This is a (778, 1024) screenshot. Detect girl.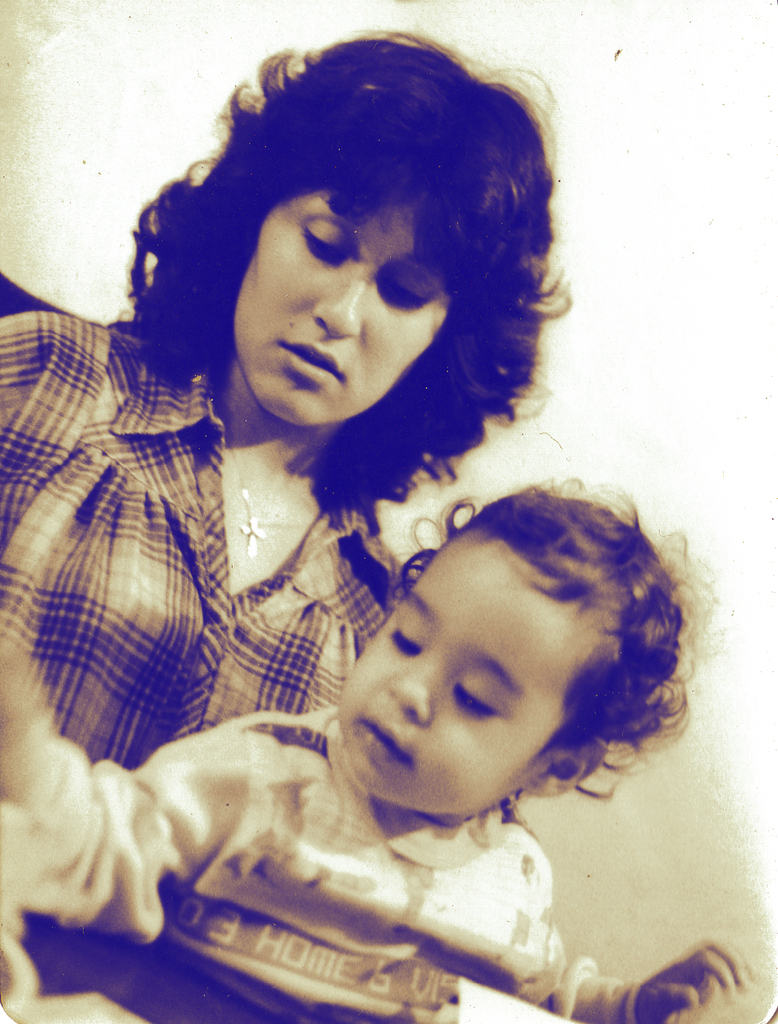
[0,465,751,1023].
